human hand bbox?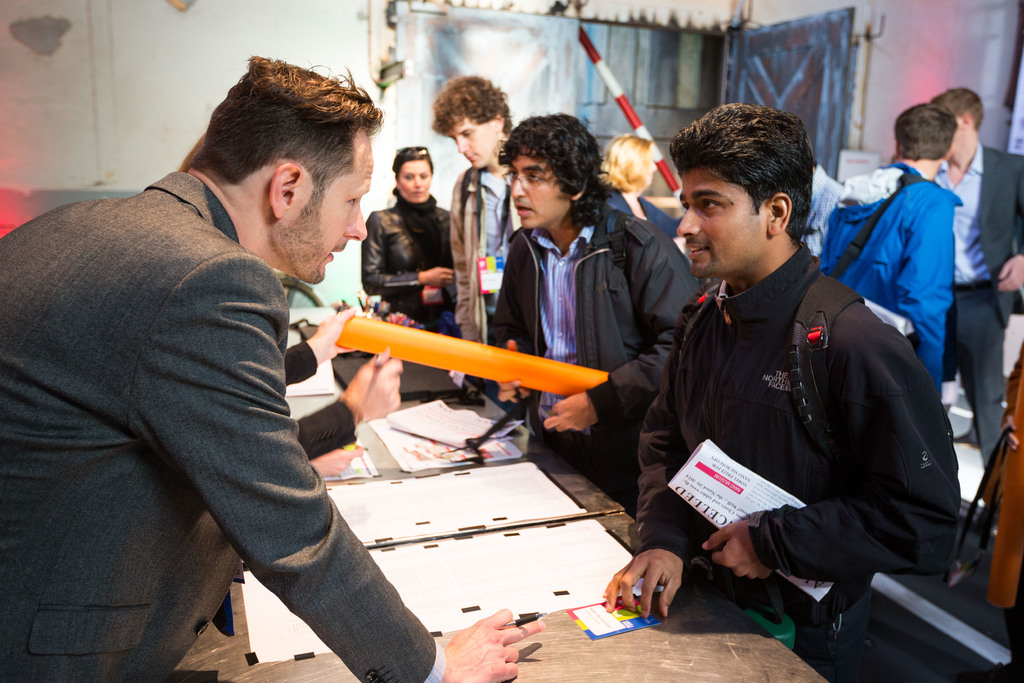
l=343, t=346, r=403, b=418
